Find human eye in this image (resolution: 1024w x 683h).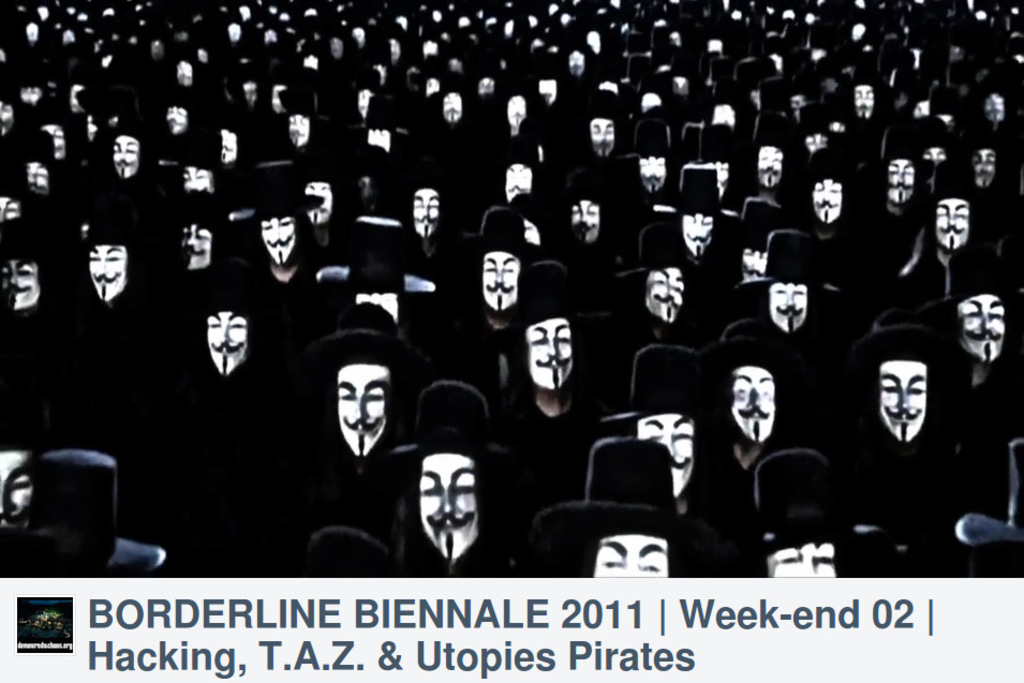
l=554, t=326, r=576, b=343.
